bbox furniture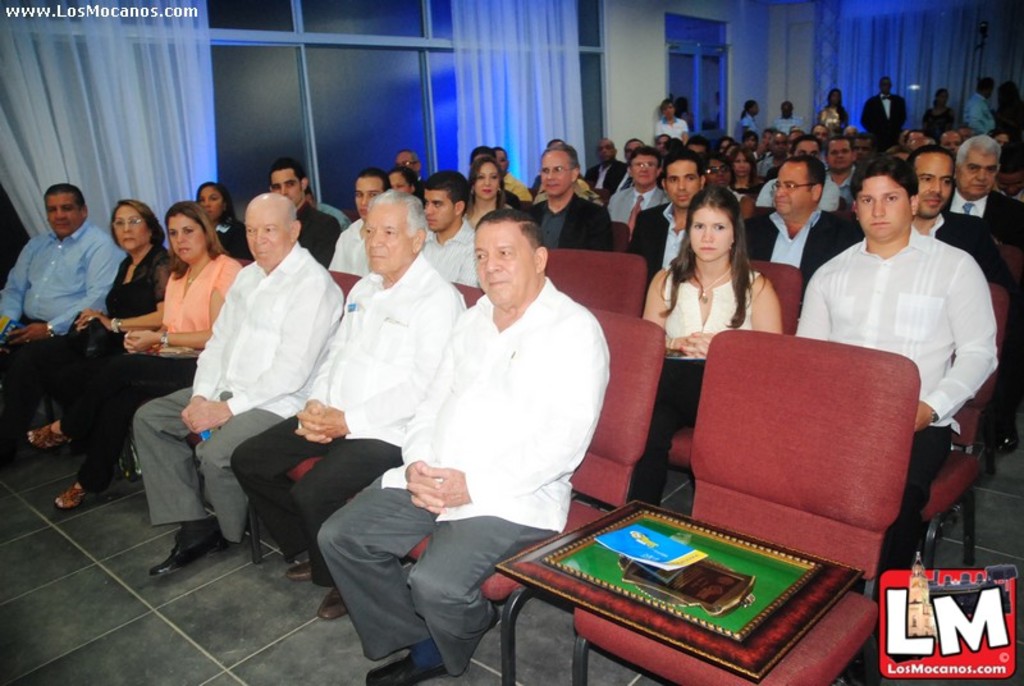
<region>572, 329, 924, 685</region>
